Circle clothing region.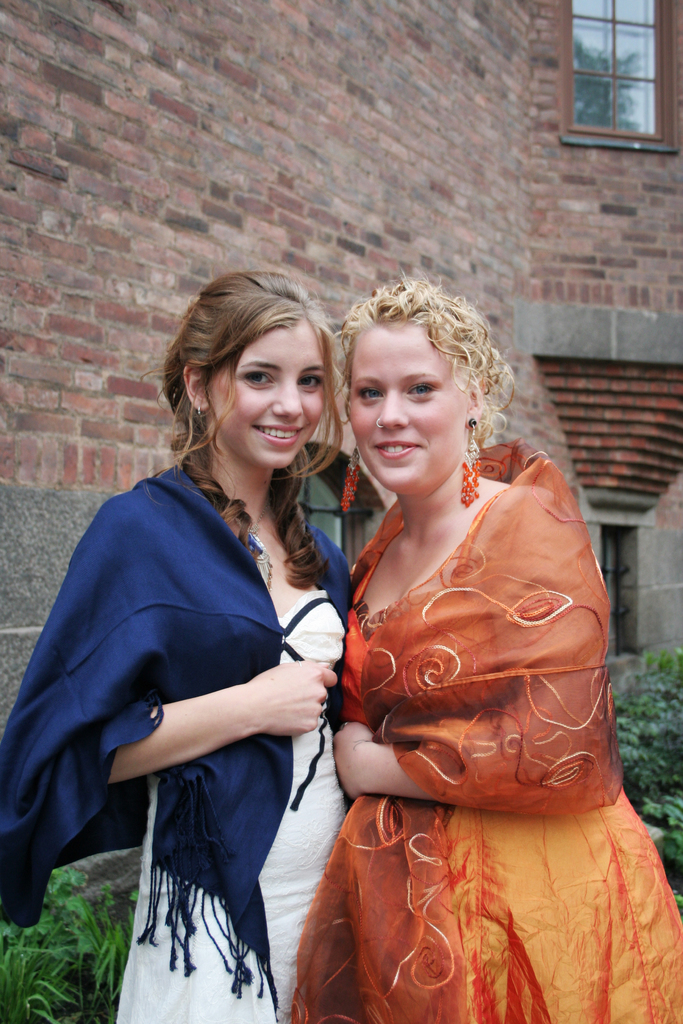
Region: crop(32, 432, 347, 984).
